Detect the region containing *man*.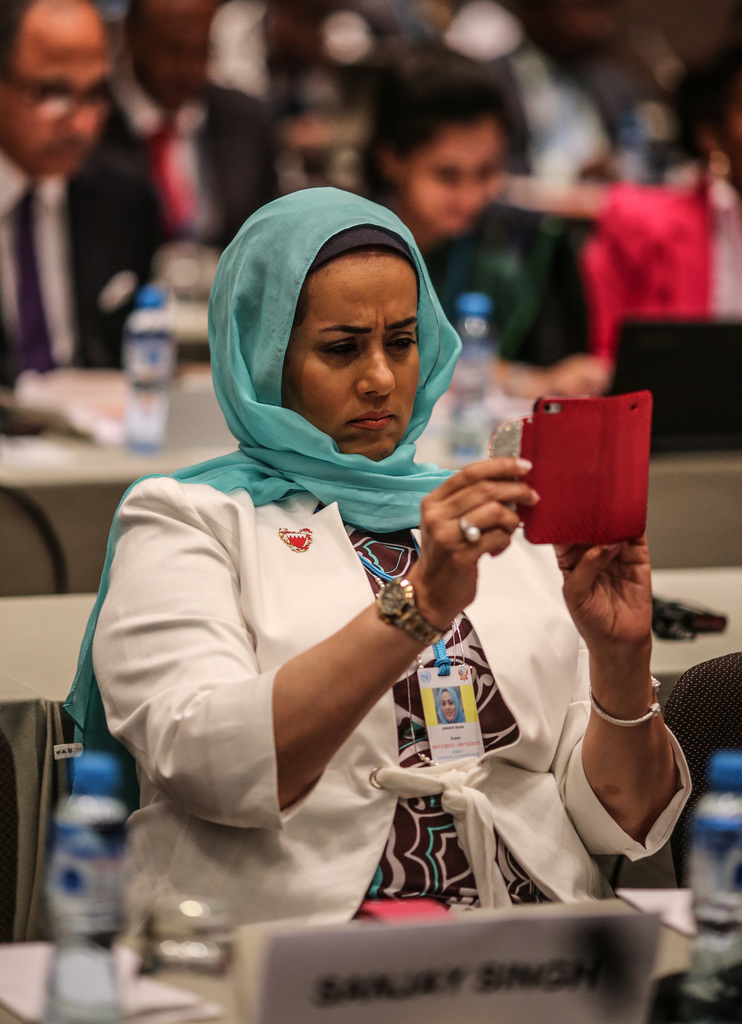
x1=108 y1=0 x2=278 y2=252.
